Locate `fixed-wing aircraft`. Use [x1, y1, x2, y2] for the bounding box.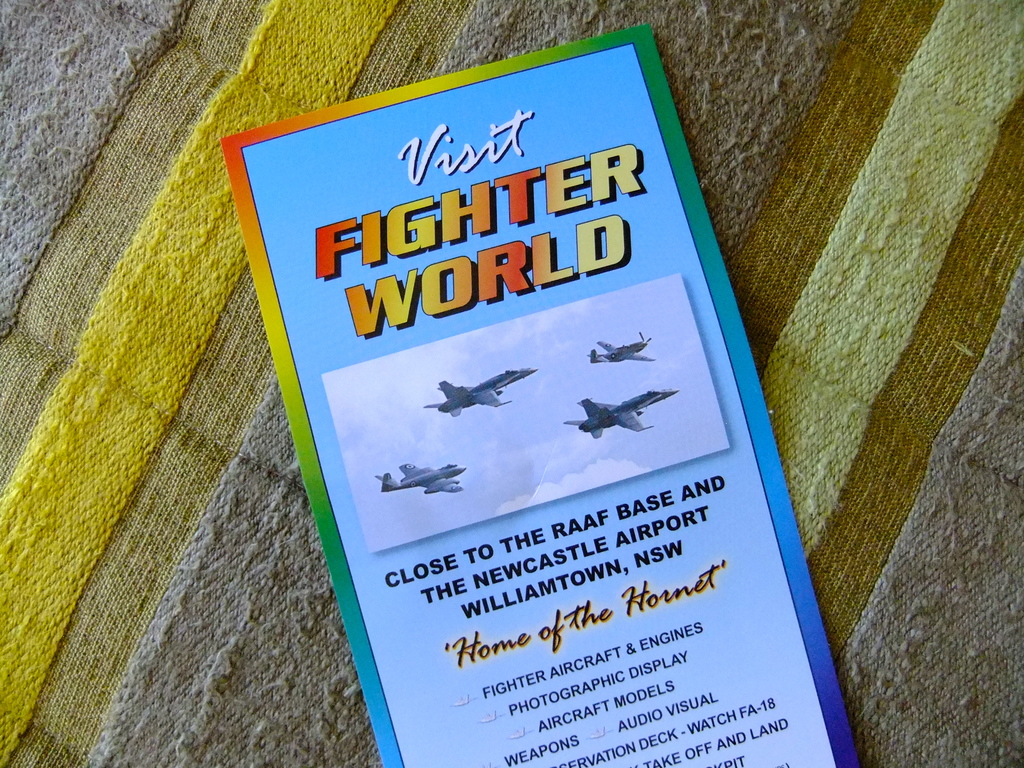
[560, 389, 682, 440].
